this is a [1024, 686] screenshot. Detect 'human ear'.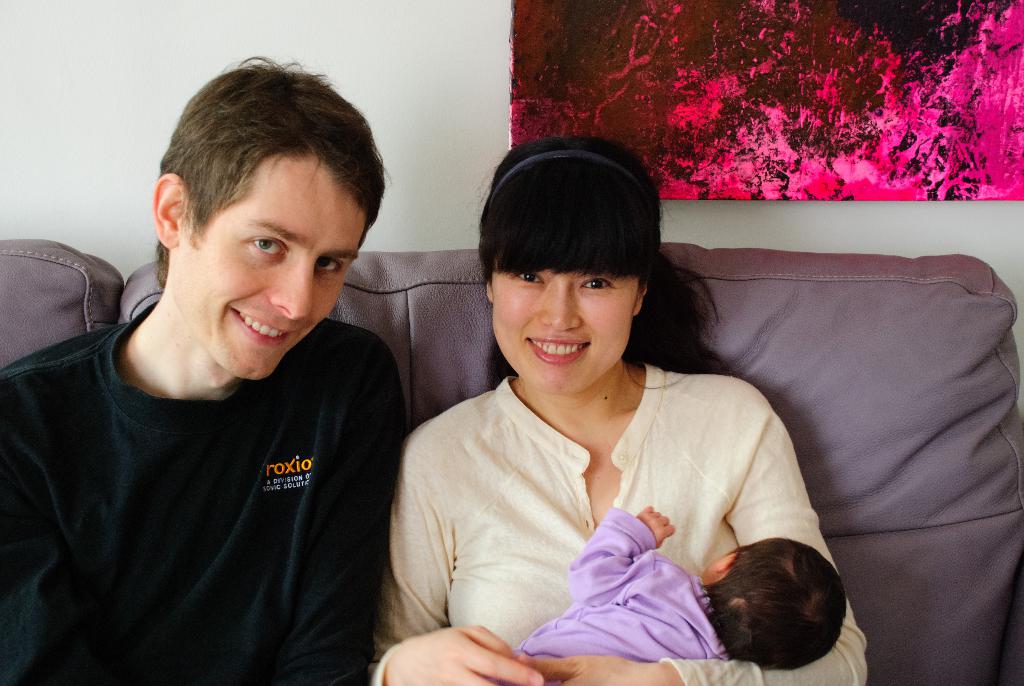
(712, 555, 737, 571).
